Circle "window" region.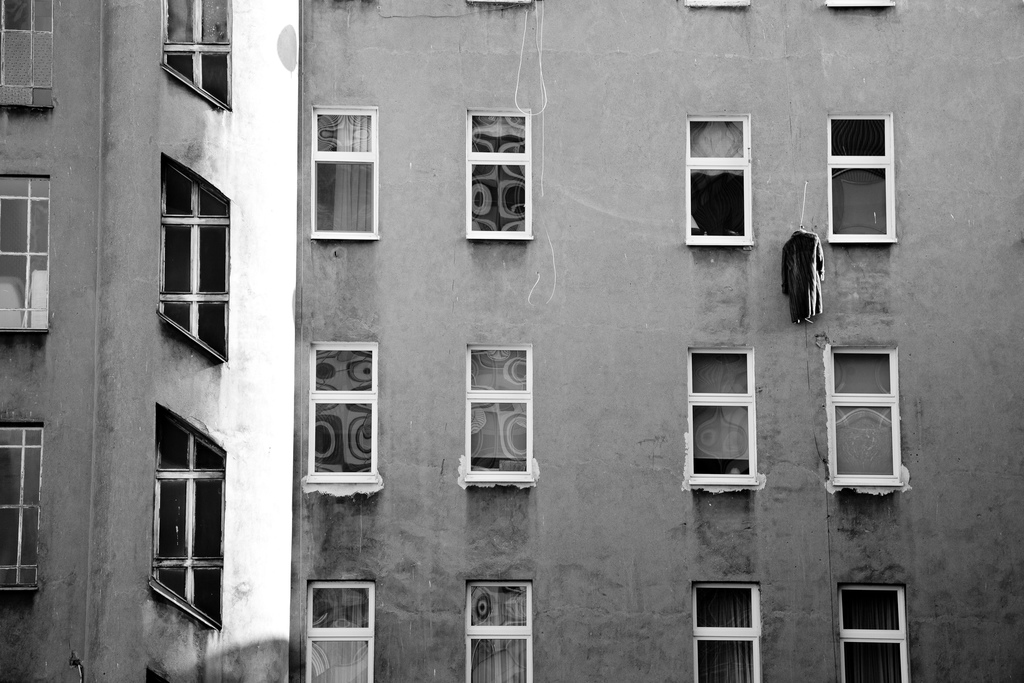
Region: [x1=470, y1=340, x2=526, y2=468].
